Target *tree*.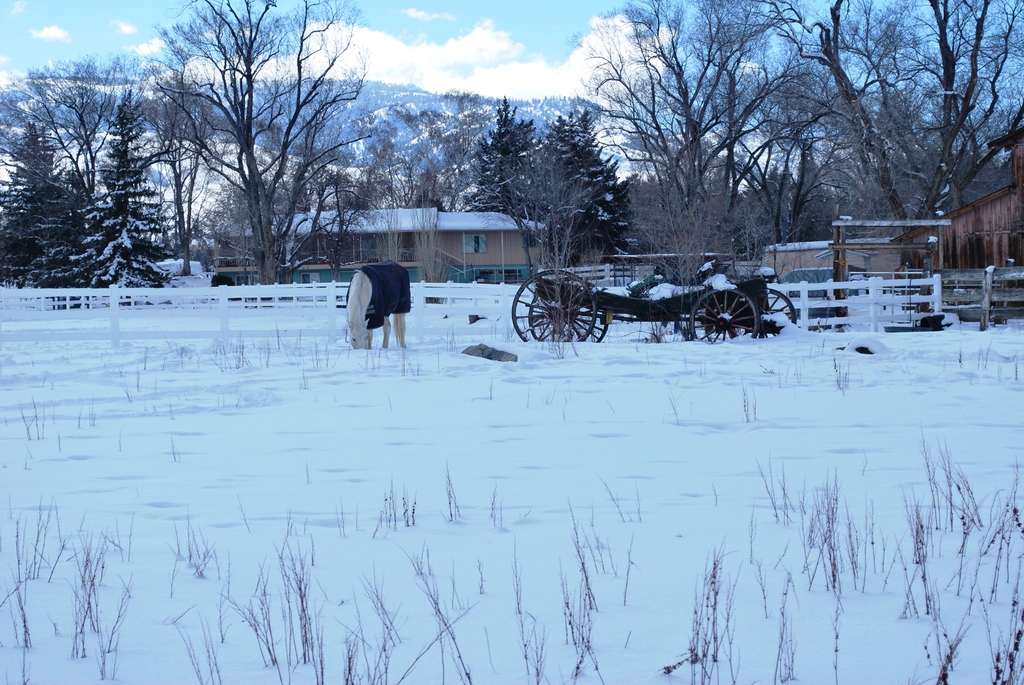
Target region: bbox(161, 0, 360, 291).
